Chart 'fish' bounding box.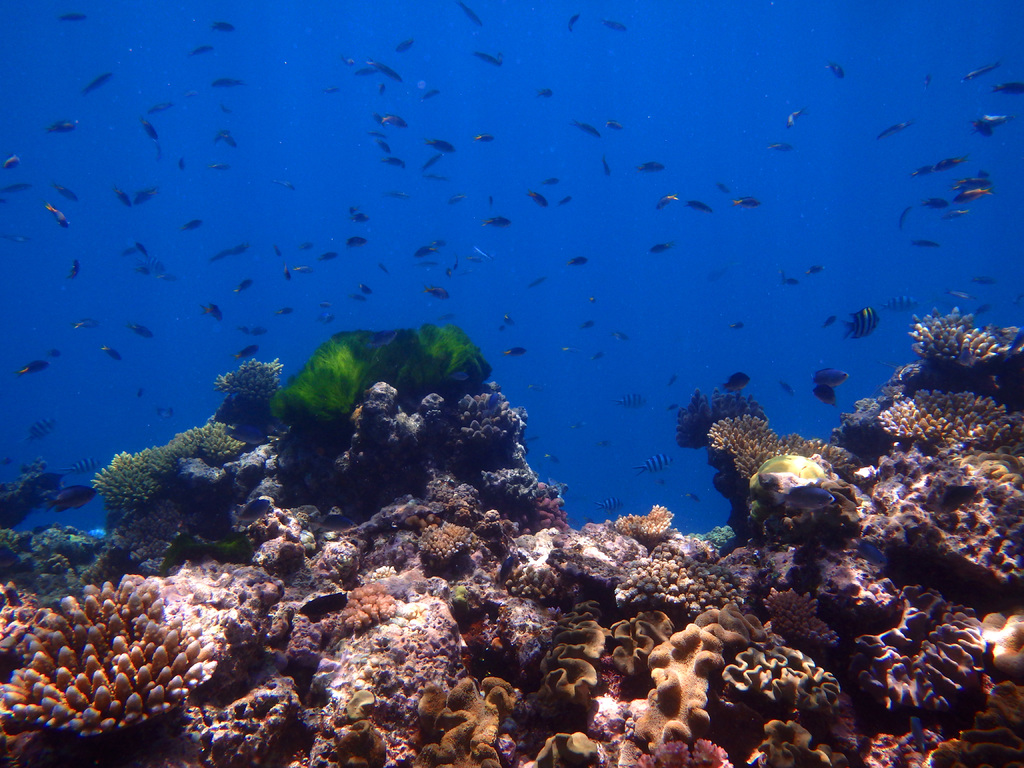
Charted: [423,155,439,166].
